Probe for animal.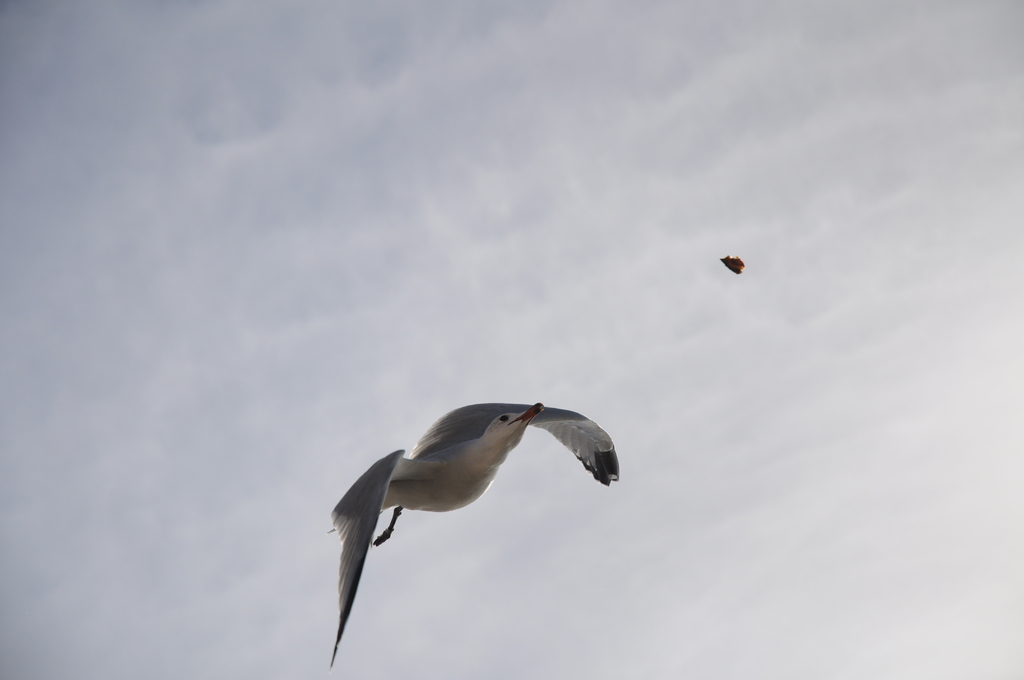
Probe result: [327, 401, 619, 665].
